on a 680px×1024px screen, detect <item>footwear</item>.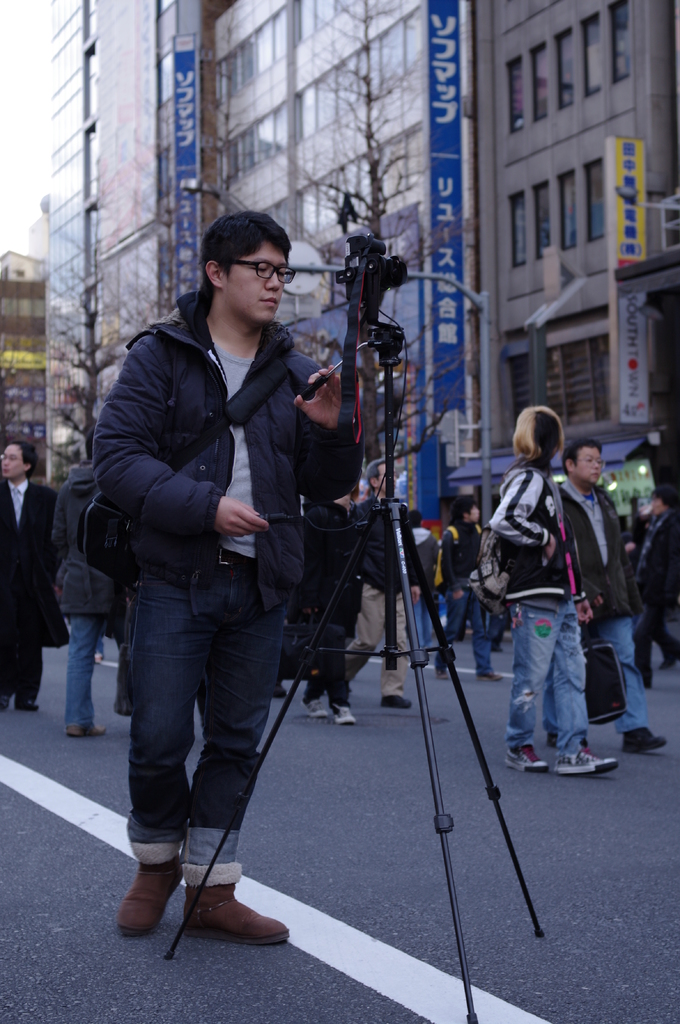
67, 721, 112, 740.
